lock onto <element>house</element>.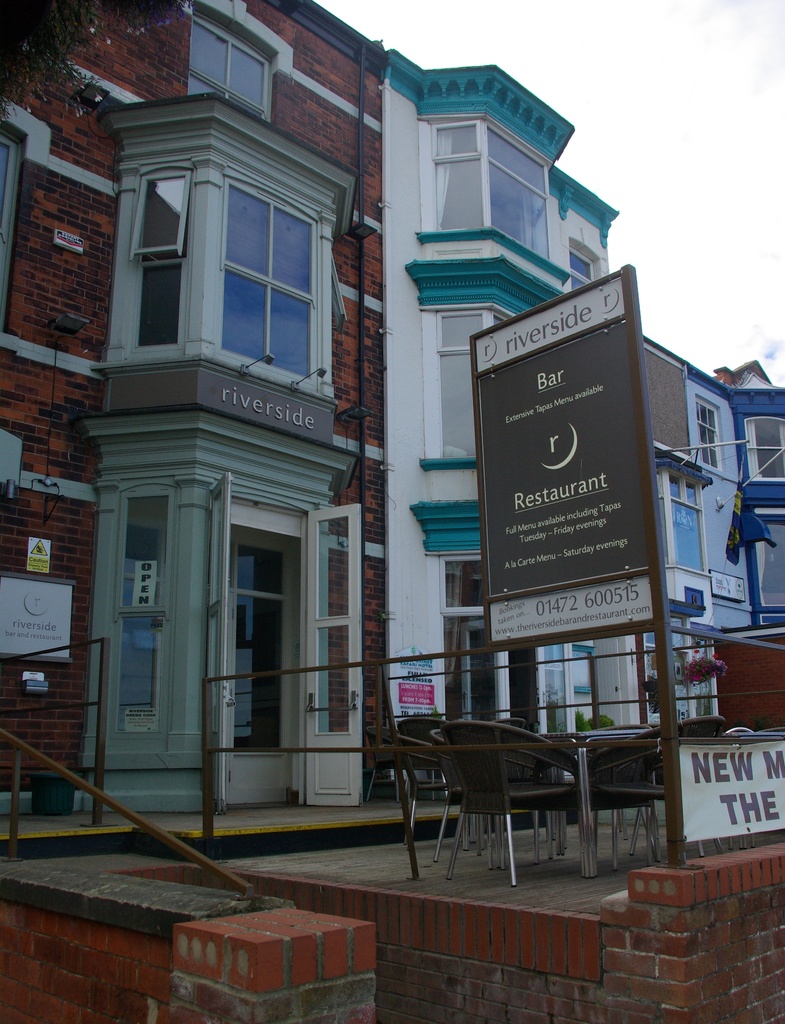
Locked: <box>385,40,636,771</box>.
